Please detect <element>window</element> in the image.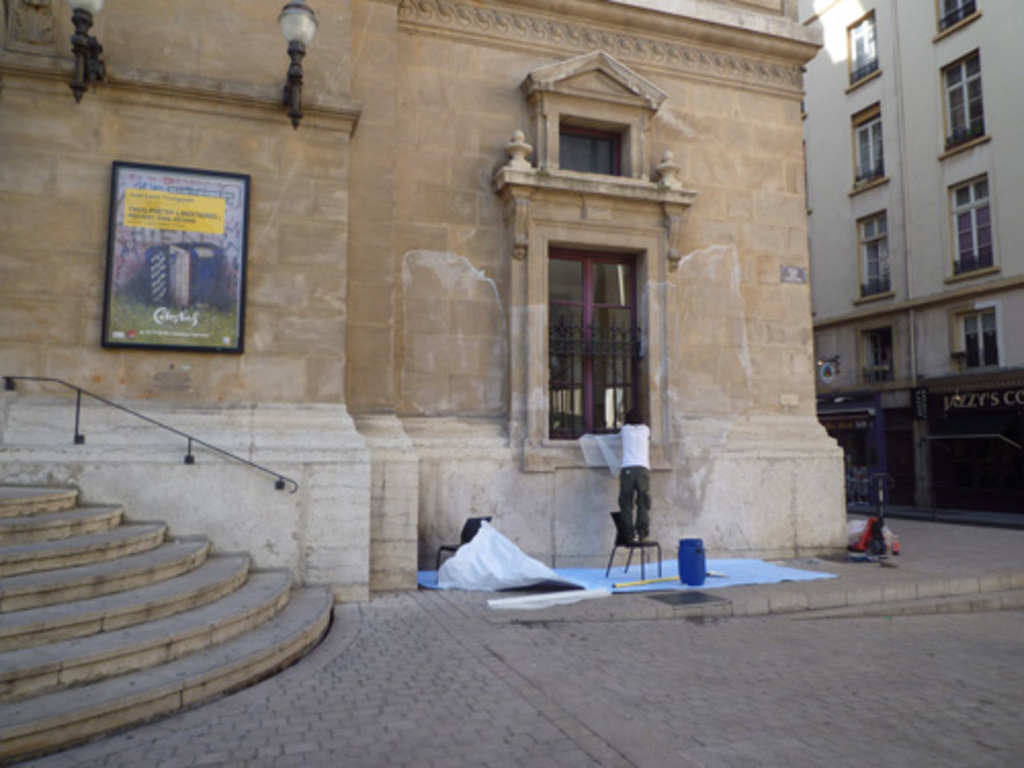
(858, 324, 897, 383).
